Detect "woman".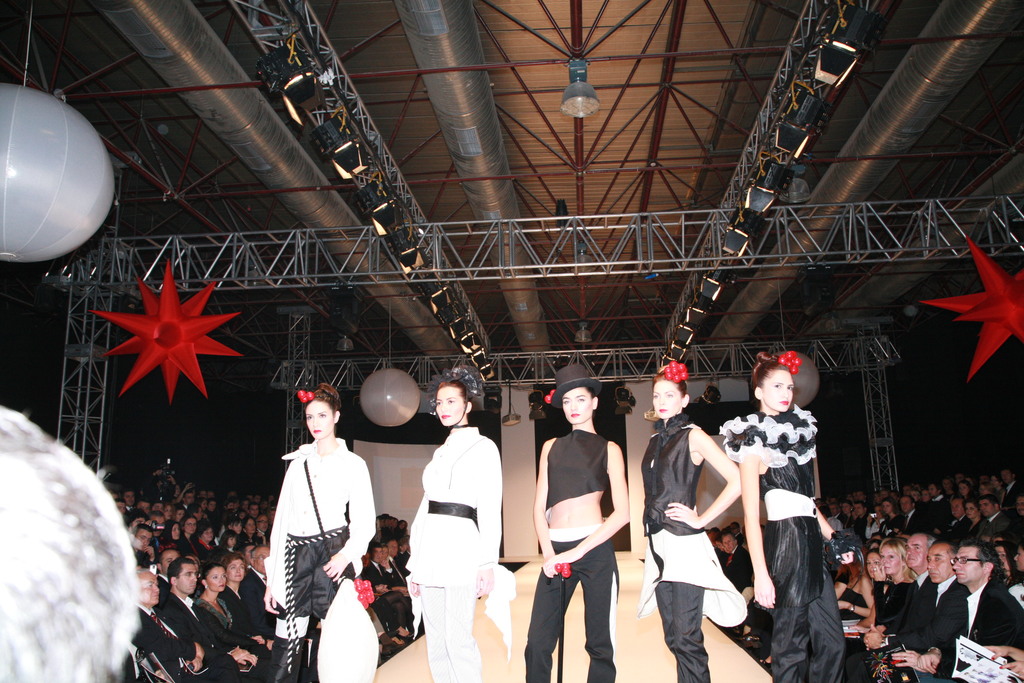
Detected at {"left": 404, "top": 366, "right": 502, "bottom": 682}.
